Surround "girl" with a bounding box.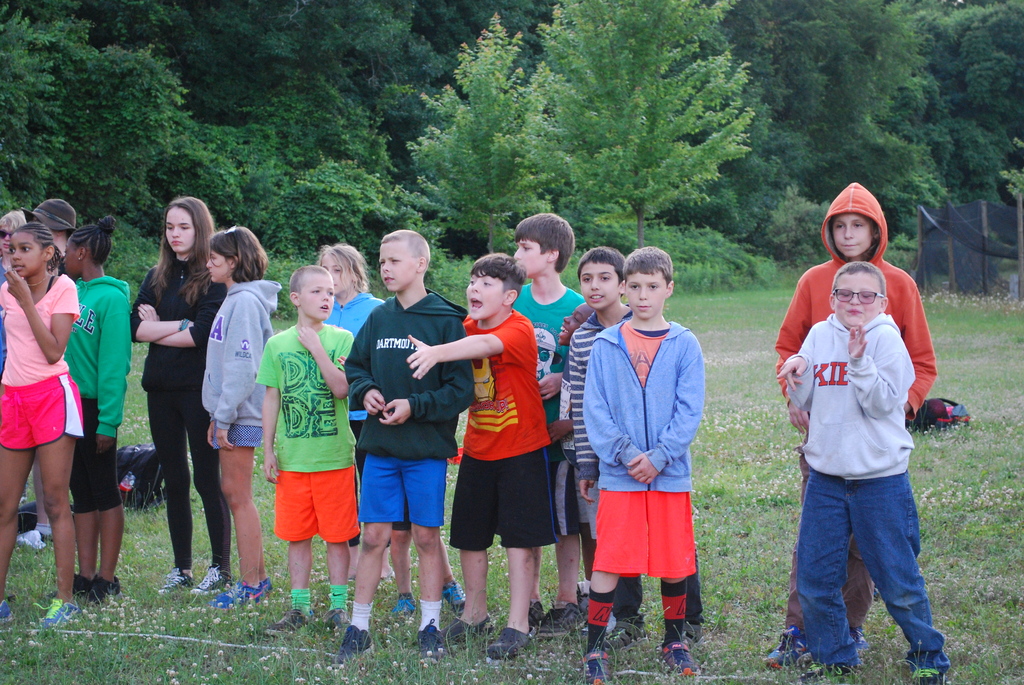
box(776, 264, 949, 684).
